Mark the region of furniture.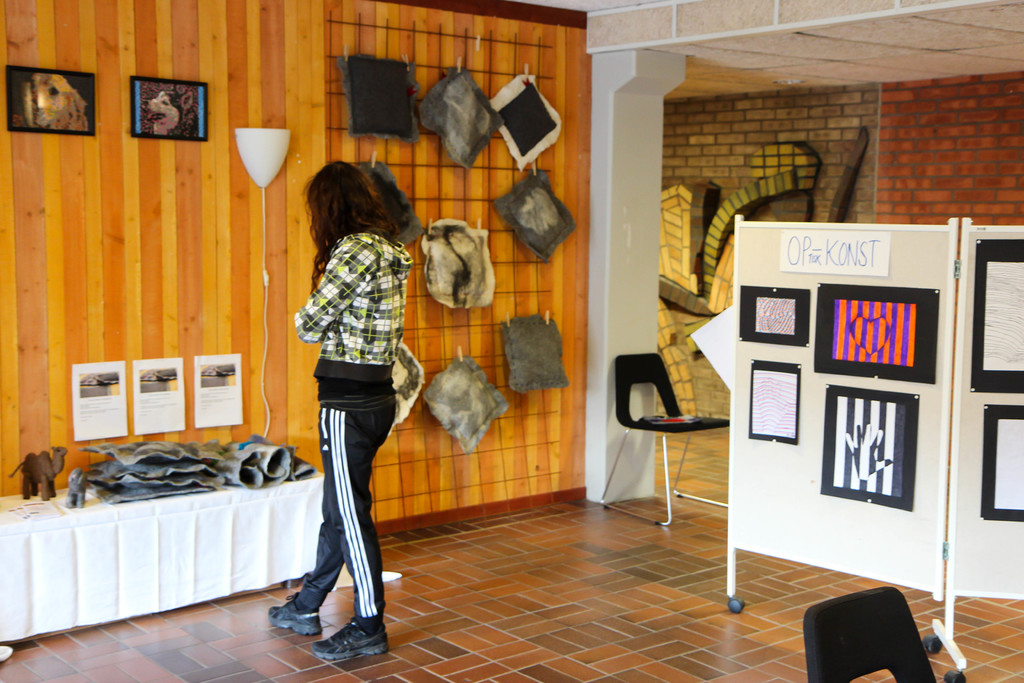
Region: box=[803, 584, 940, 682].
